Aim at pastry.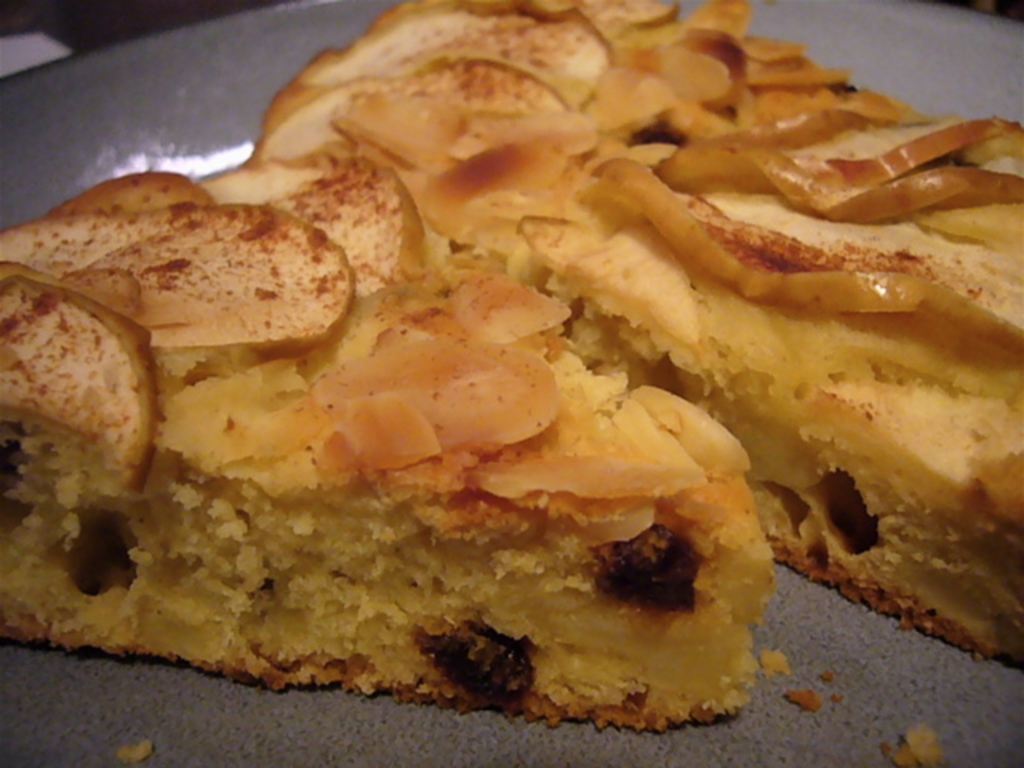
Aimed at x1=253, y1=0, x2=1022, y2=674.
